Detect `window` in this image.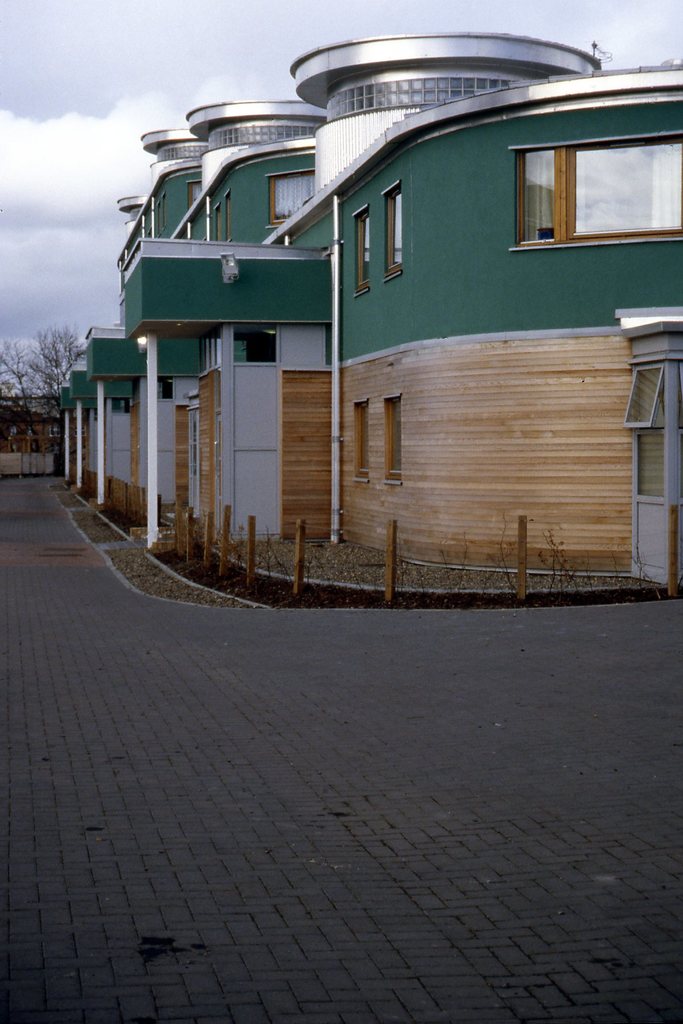
Detection: 497 148 682 255.
